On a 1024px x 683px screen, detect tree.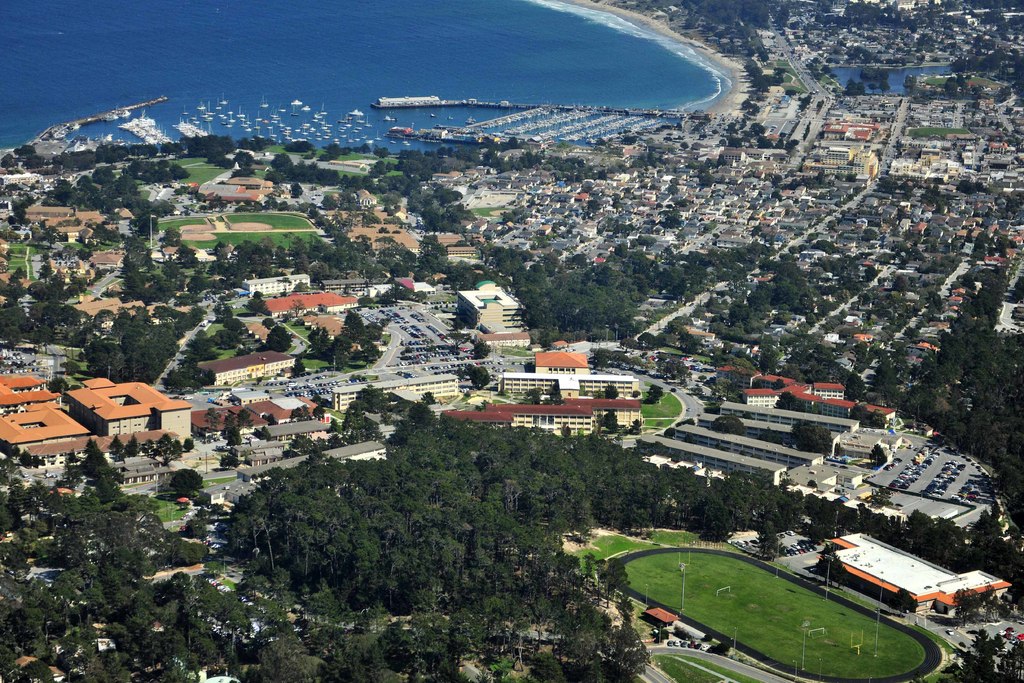
[748, 119, 765, 132].
